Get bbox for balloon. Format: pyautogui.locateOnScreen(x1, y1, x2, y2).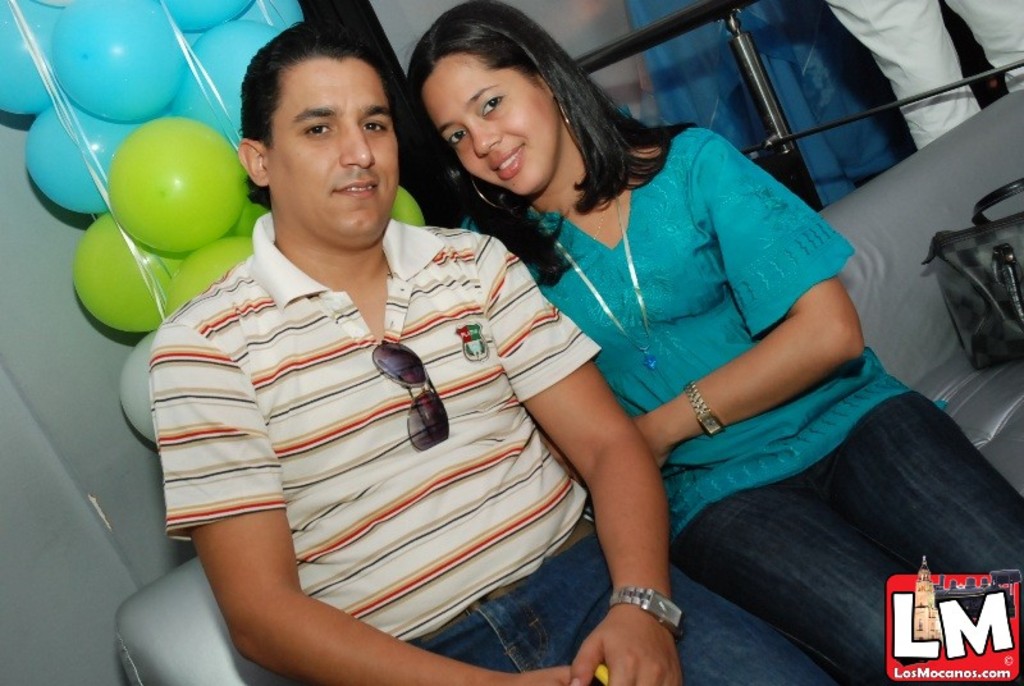
pyautogui.locateOnScreen(390, 184, 426, 227).
